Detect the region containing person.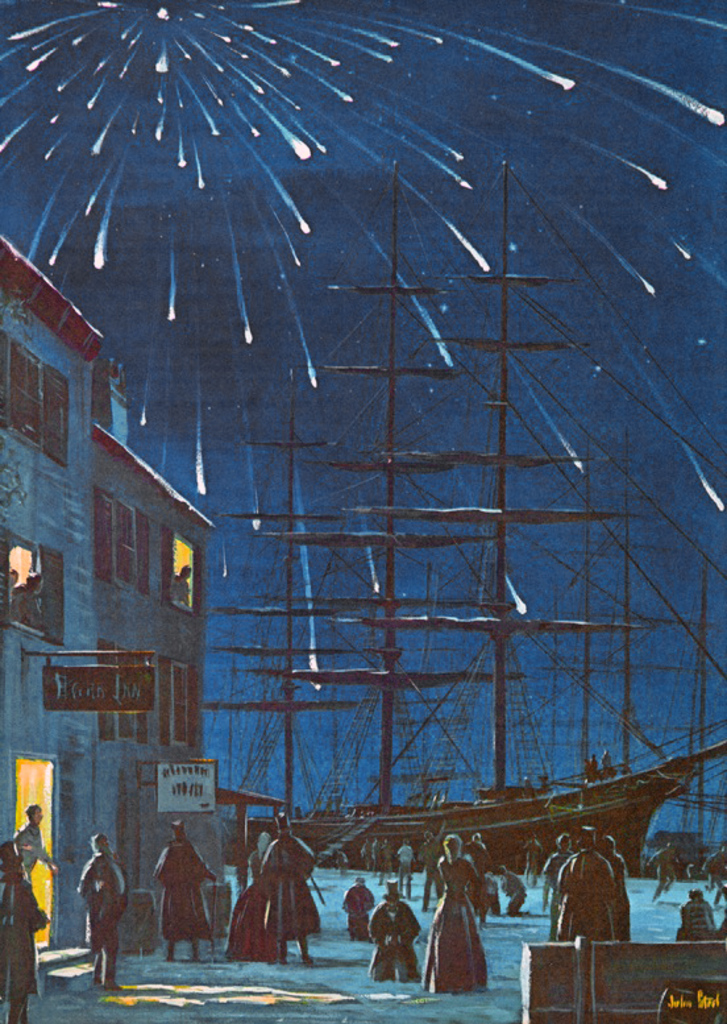
[221,834,278,962].
